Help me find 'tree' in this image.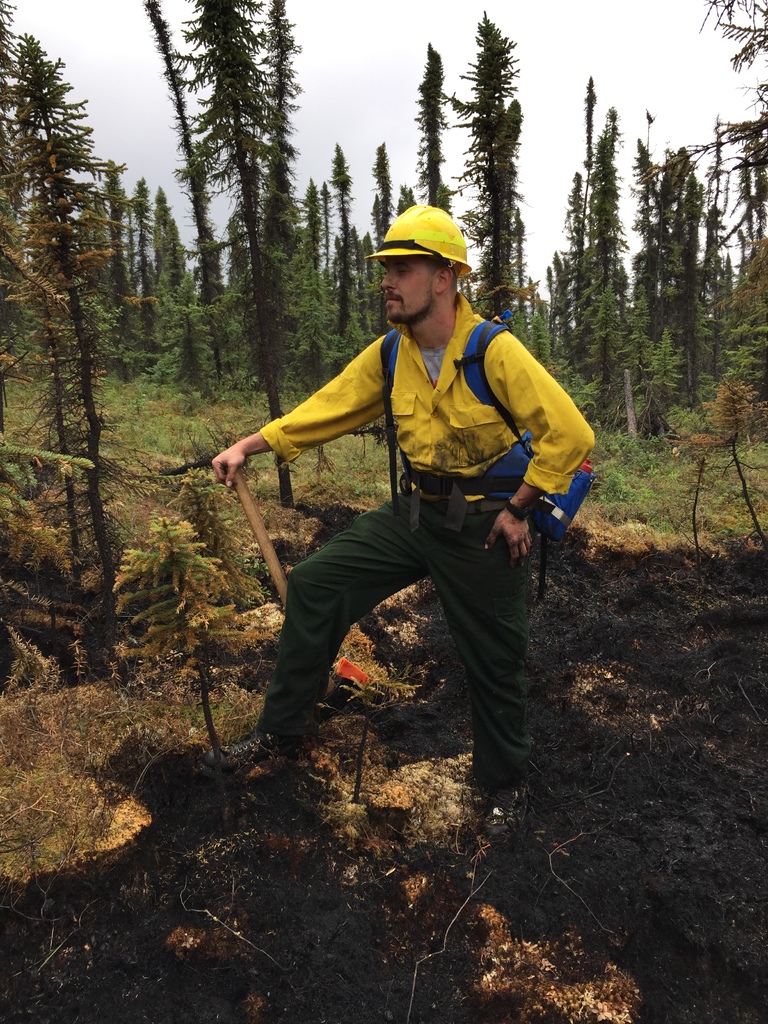
Found it: 577:74:601:249.
